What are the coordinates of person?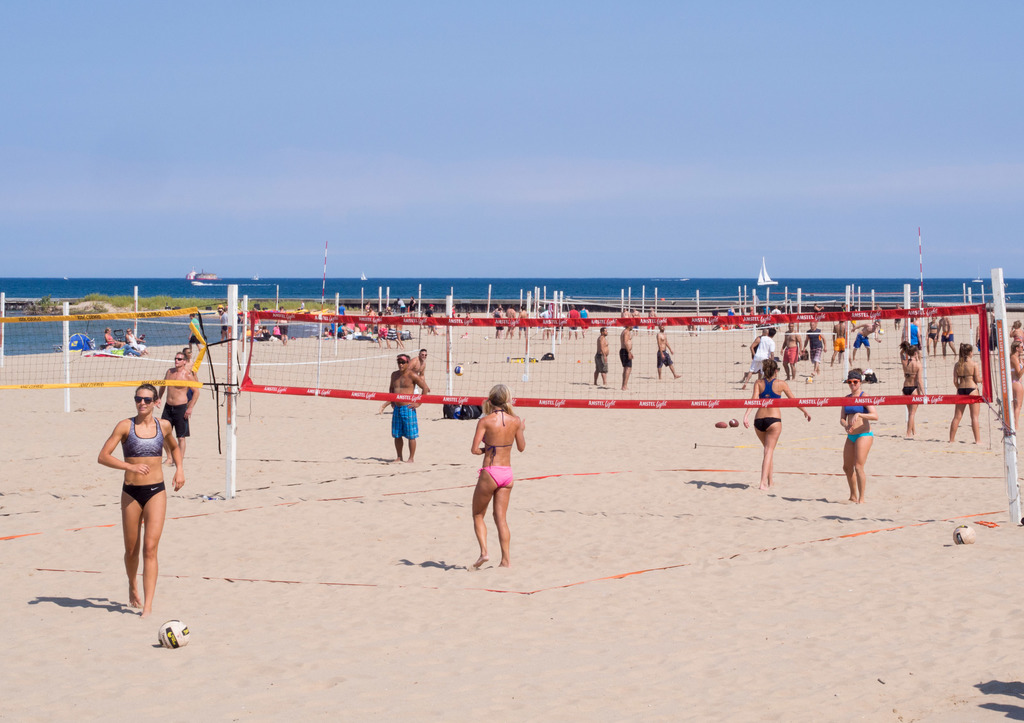
box(384, 354, 433, 465).
